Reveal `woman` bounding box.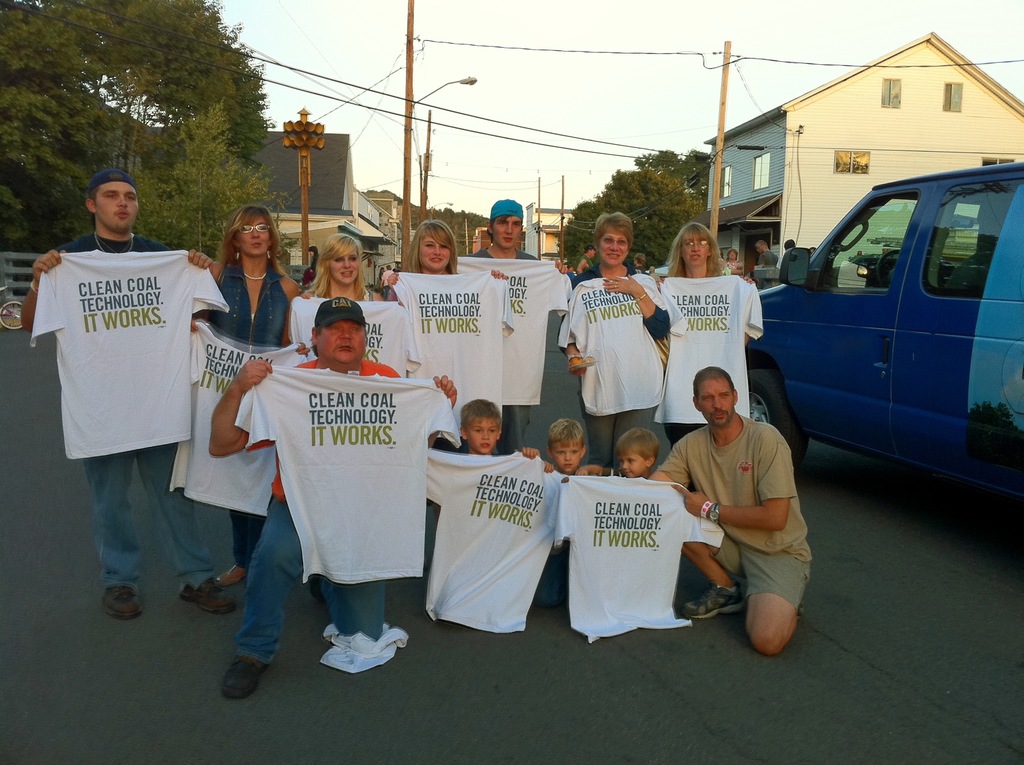
Revealed: [377, 219, 508, 295].
